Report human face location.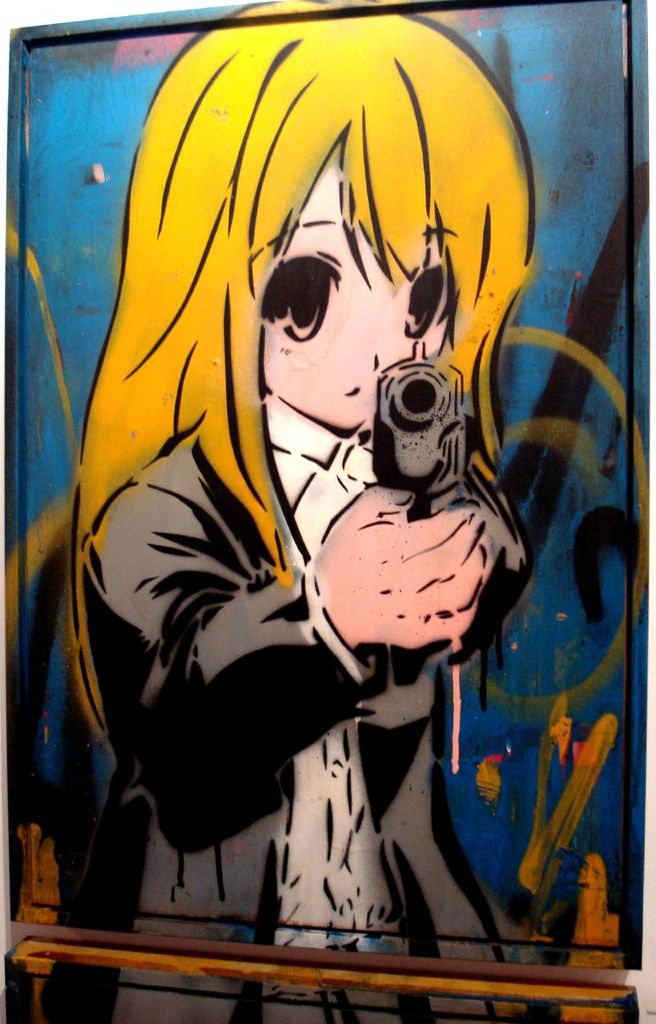
Report: locate(262, 140, 447, 429).
